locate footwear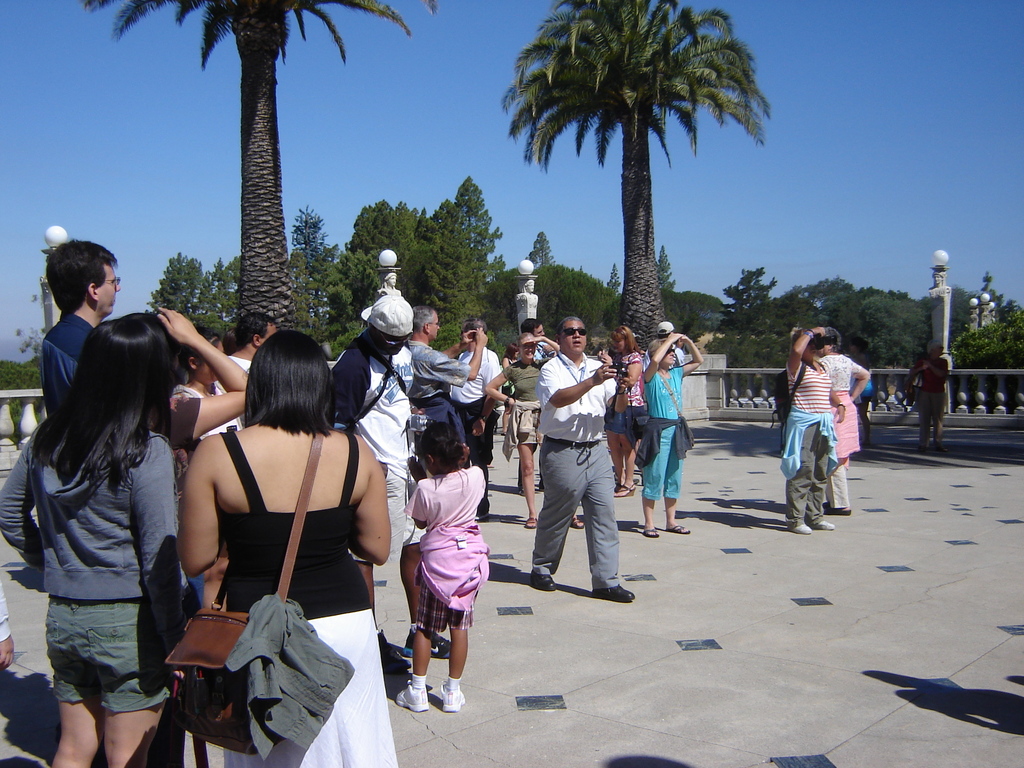
select_region(613, 483, 637, 499)
